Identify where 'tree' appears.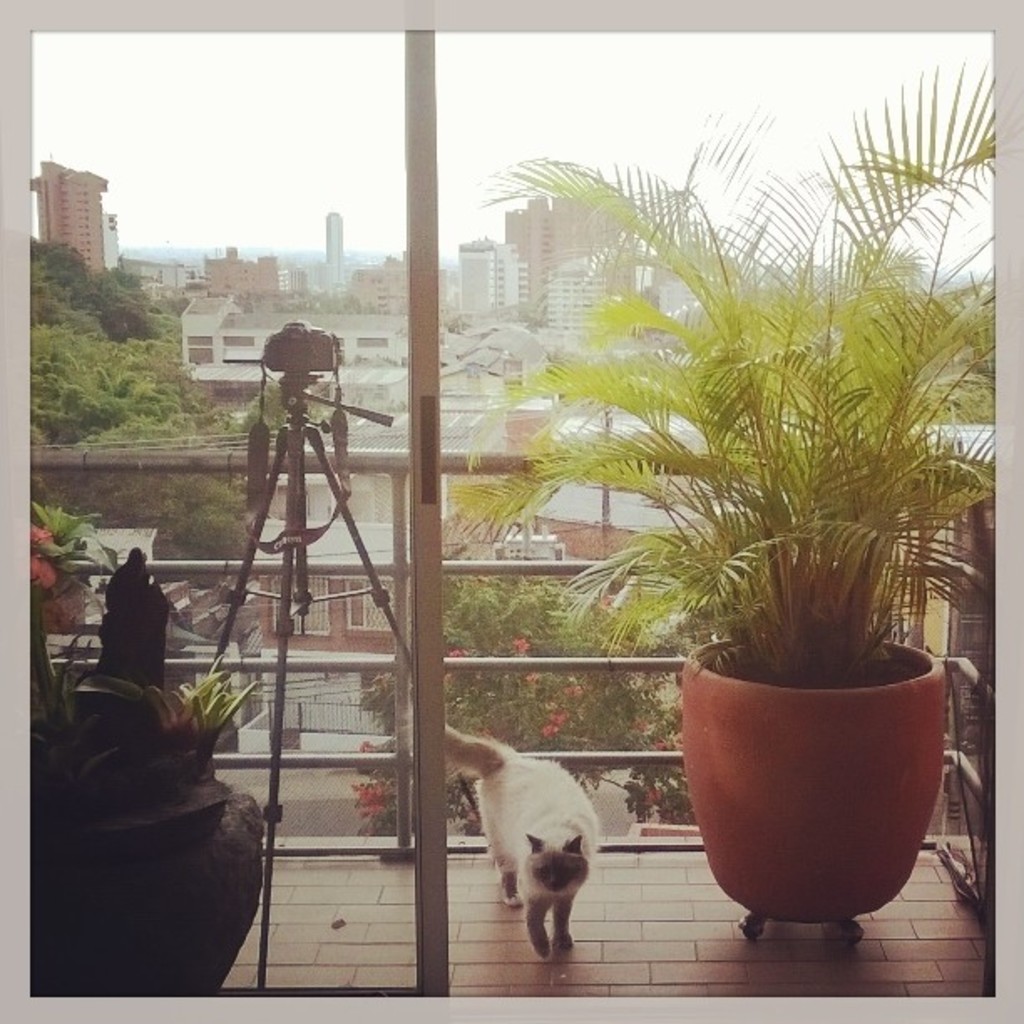
Appears at [246,378,323,430].
